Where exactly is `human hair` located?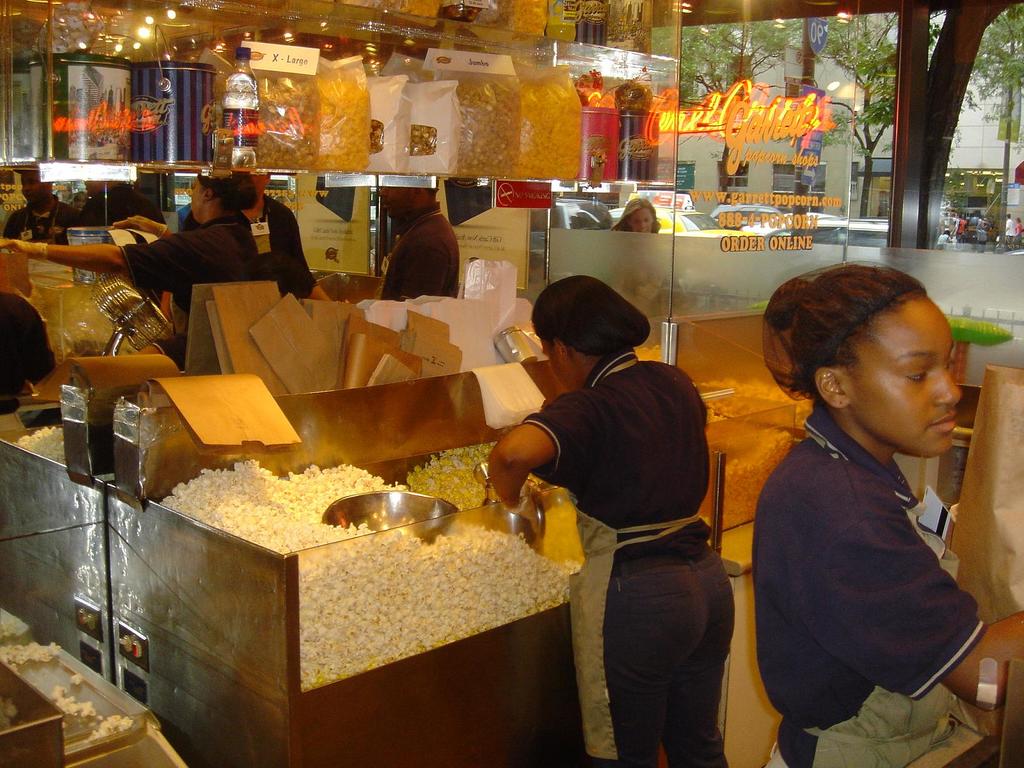
Its bounding box is (x1=198, y1=172, x2=257, y2=211).
